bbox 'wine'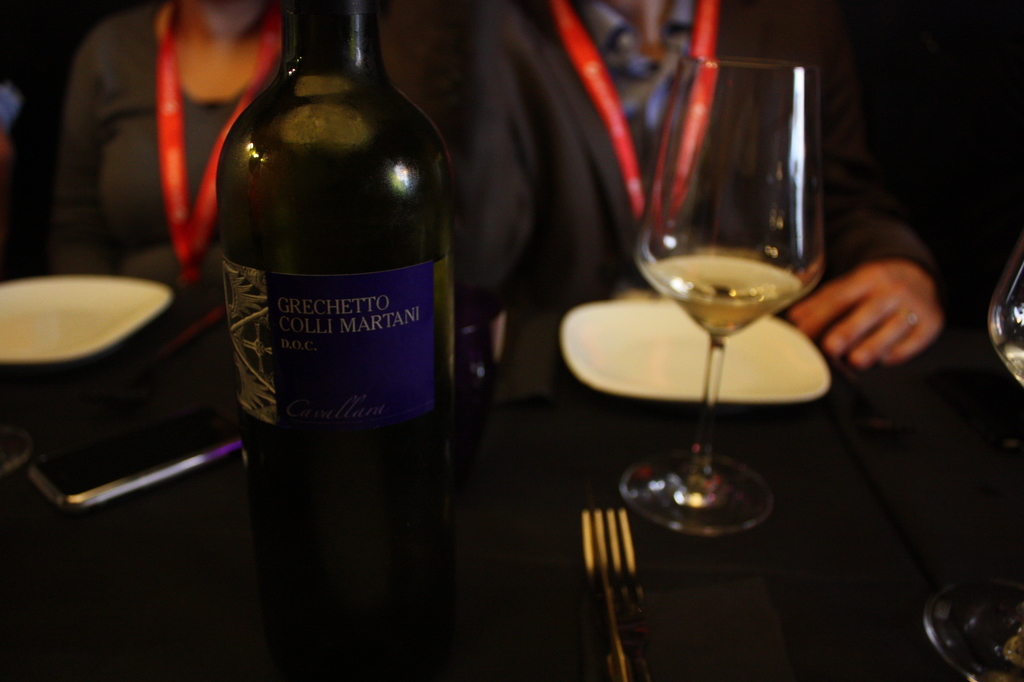
(658,279,791,327)
